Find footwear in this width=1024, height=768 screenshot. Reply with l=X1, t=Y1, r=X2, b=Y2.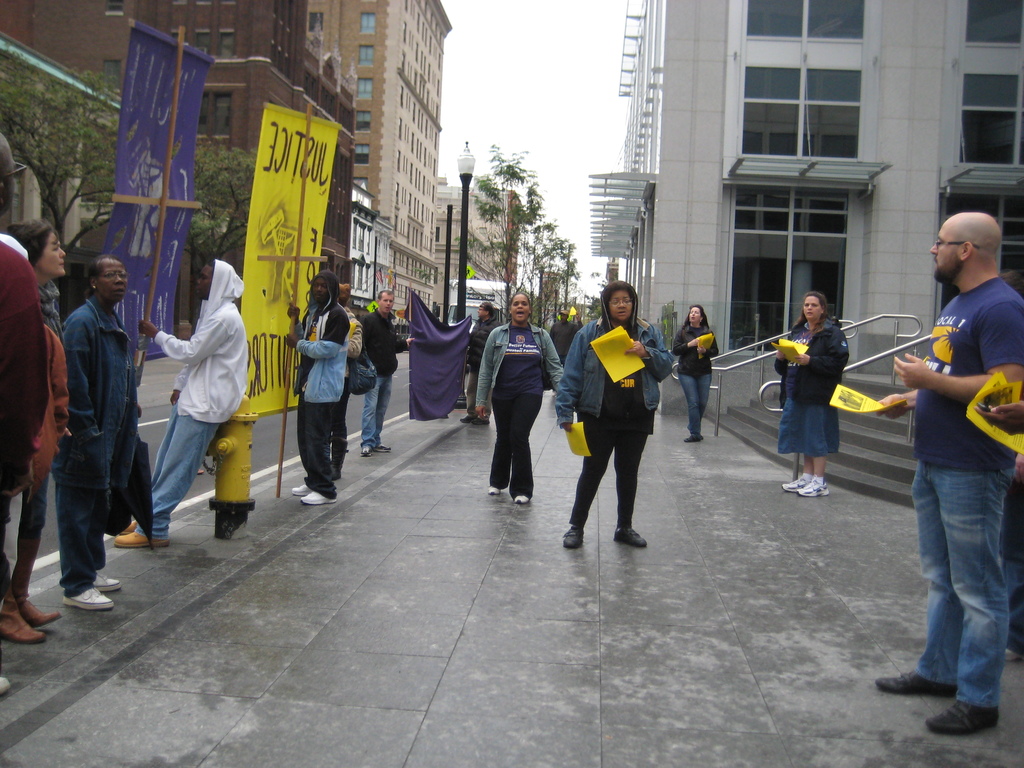
l=924, t=701, r=1001, b=737.
